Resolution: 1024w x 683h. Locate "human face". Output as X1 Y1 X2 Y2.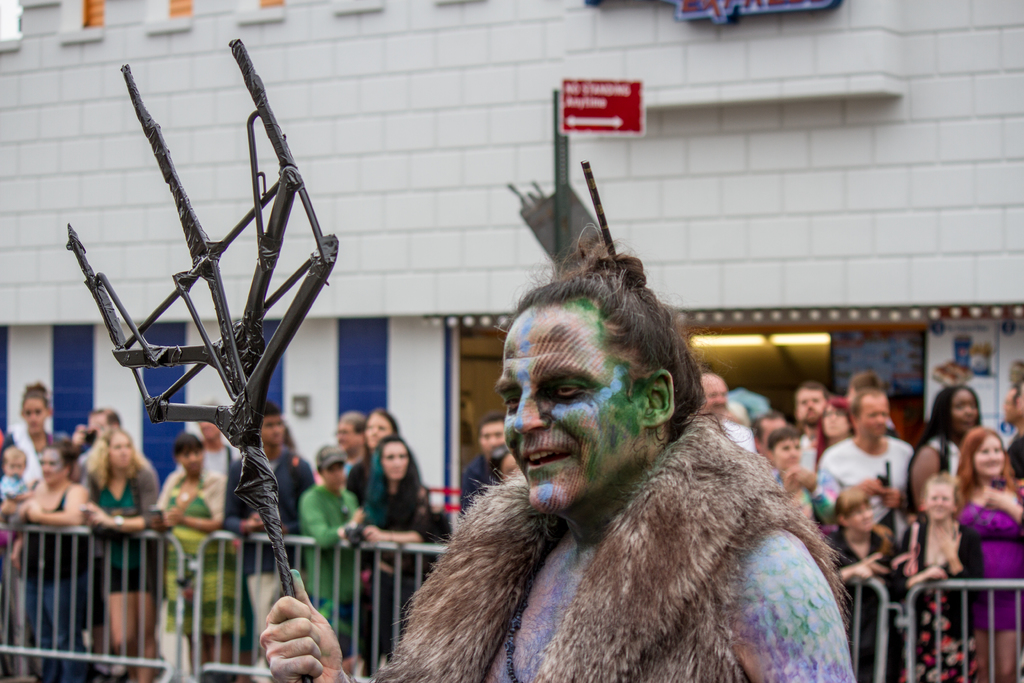
266 418 291 444.
